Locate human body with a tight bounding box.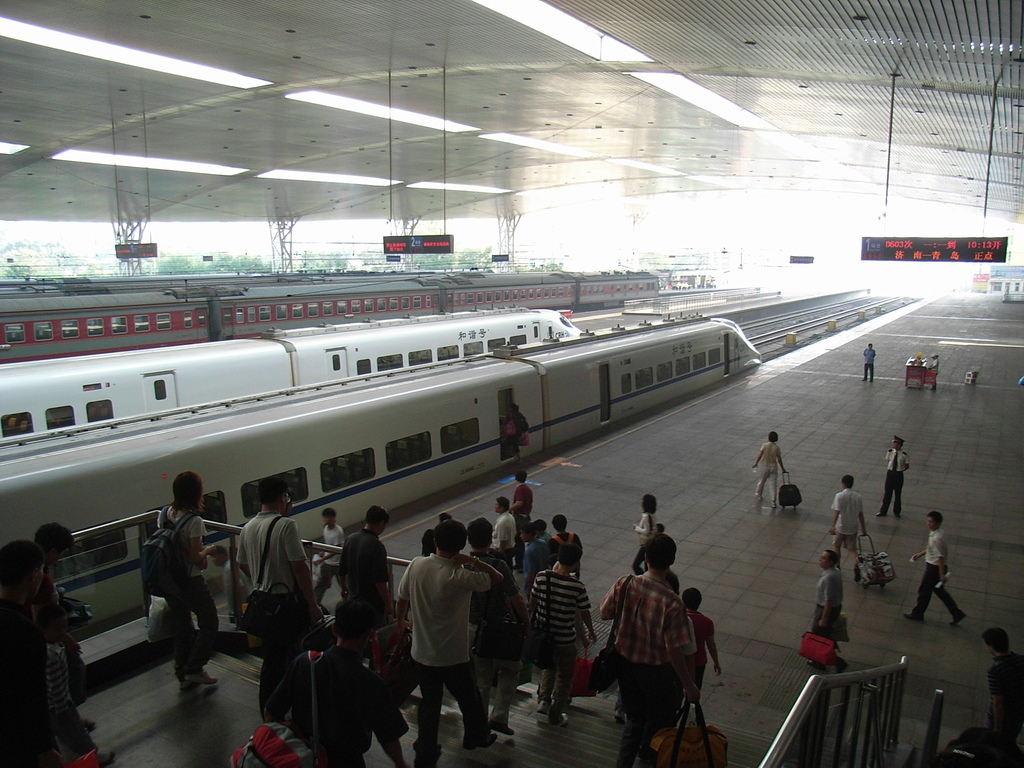
left=903, top=509, right=965, bottom=626.
